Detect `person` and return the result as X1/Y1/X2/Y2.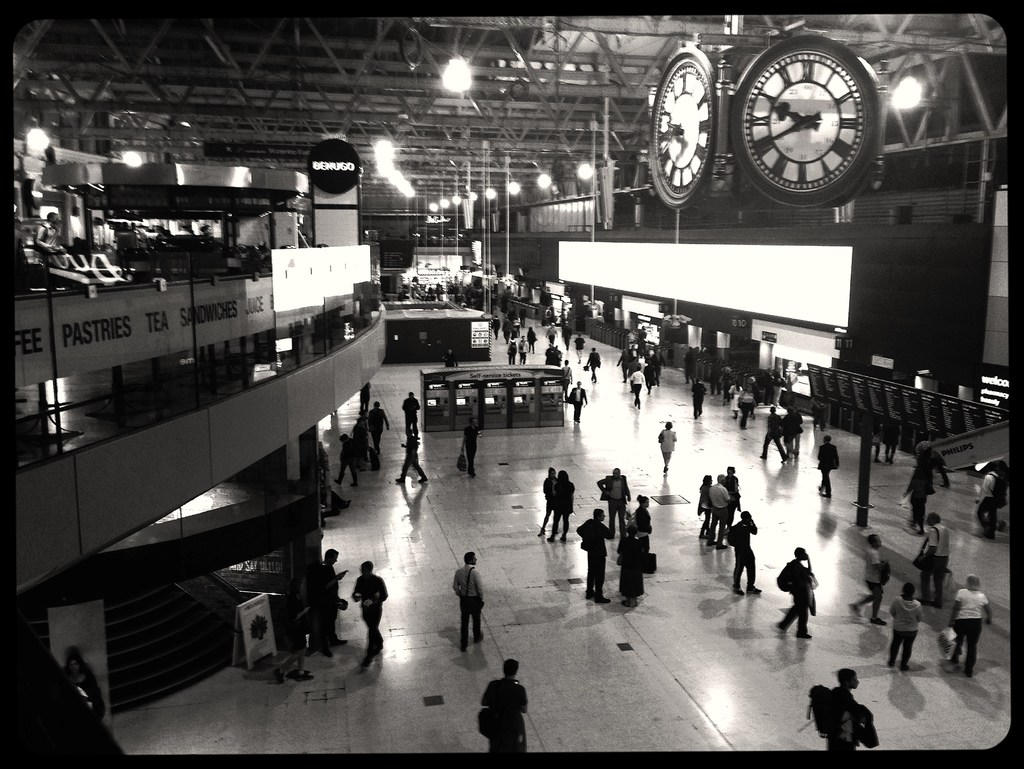
534/465/568/534.
